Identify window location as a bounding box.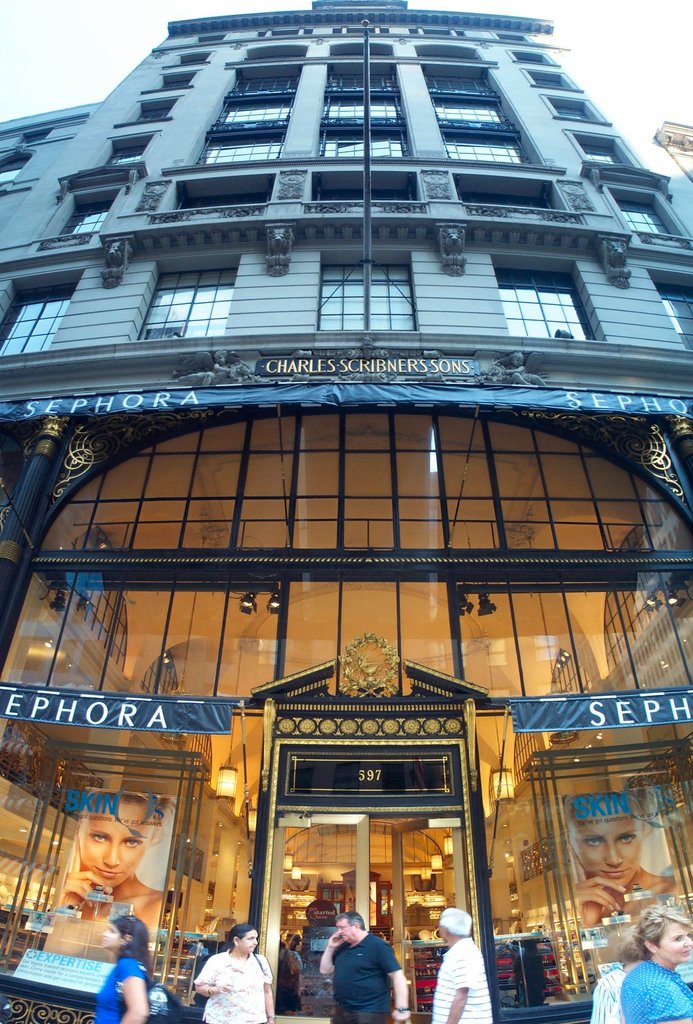
{"left": 0, "top": 269, "right": 88, "bottom": 358}.
